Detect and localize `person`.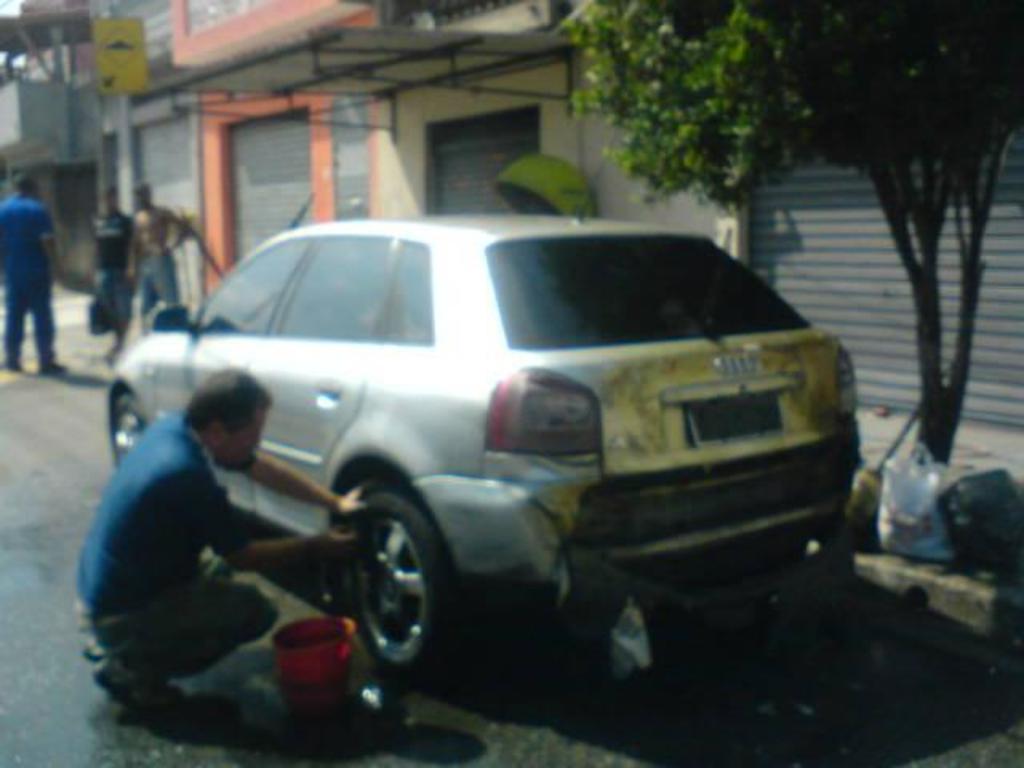
Localized at (left=91, top=187, right=139, bottom=360).
